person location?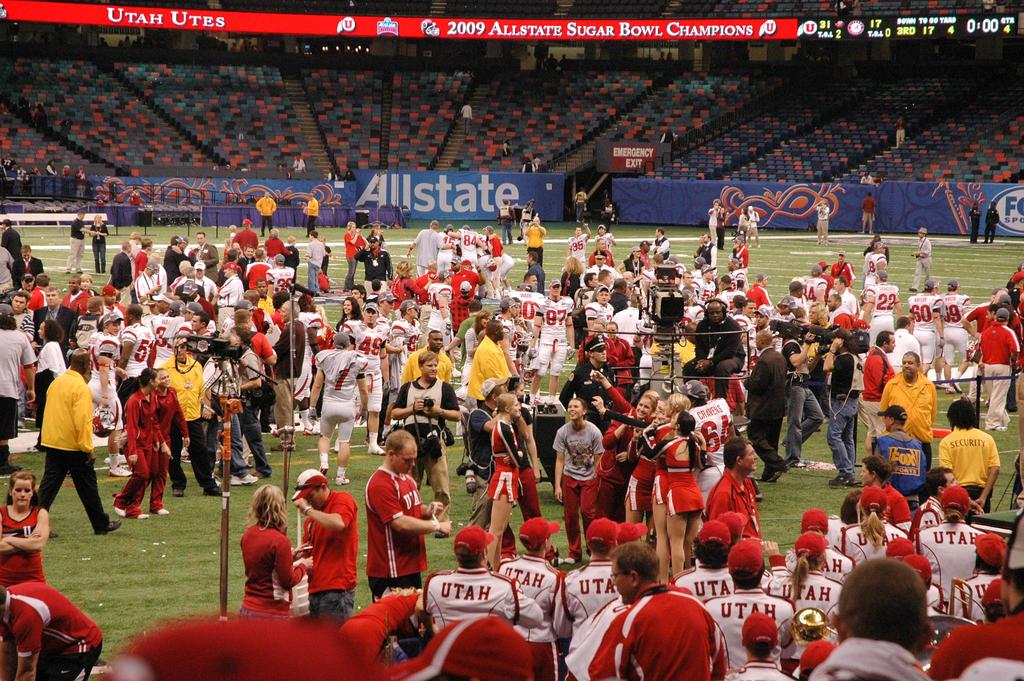
box=[58, 161, 73, 176]
